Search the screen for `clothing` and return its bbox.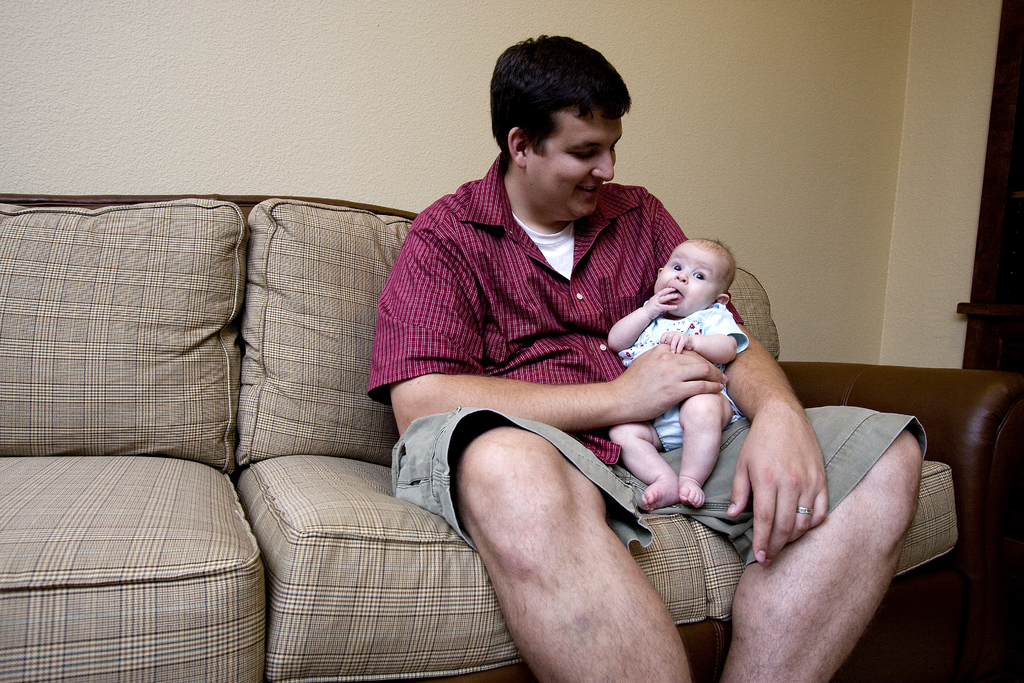
Found: Rect(620, 294, 755, 454).
